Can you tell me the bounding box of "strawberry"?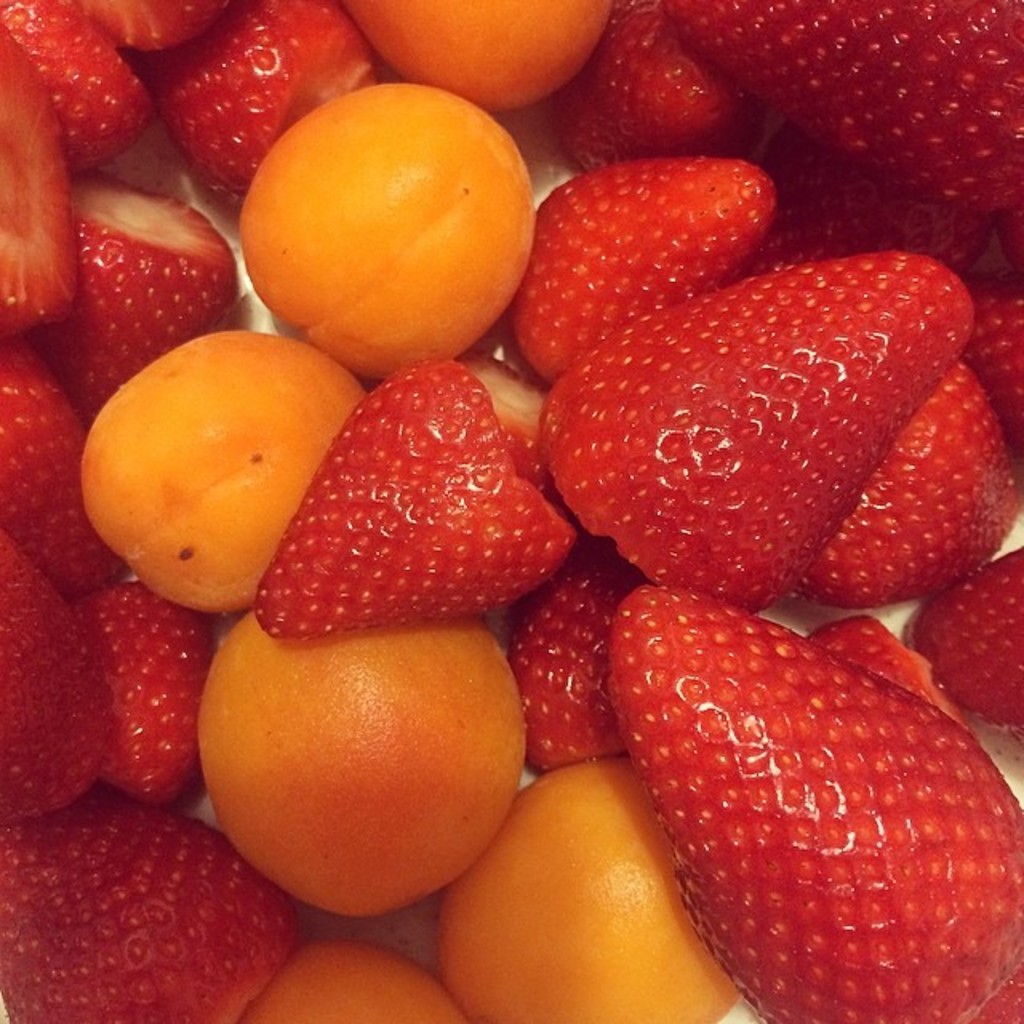
546,261,973,613.
